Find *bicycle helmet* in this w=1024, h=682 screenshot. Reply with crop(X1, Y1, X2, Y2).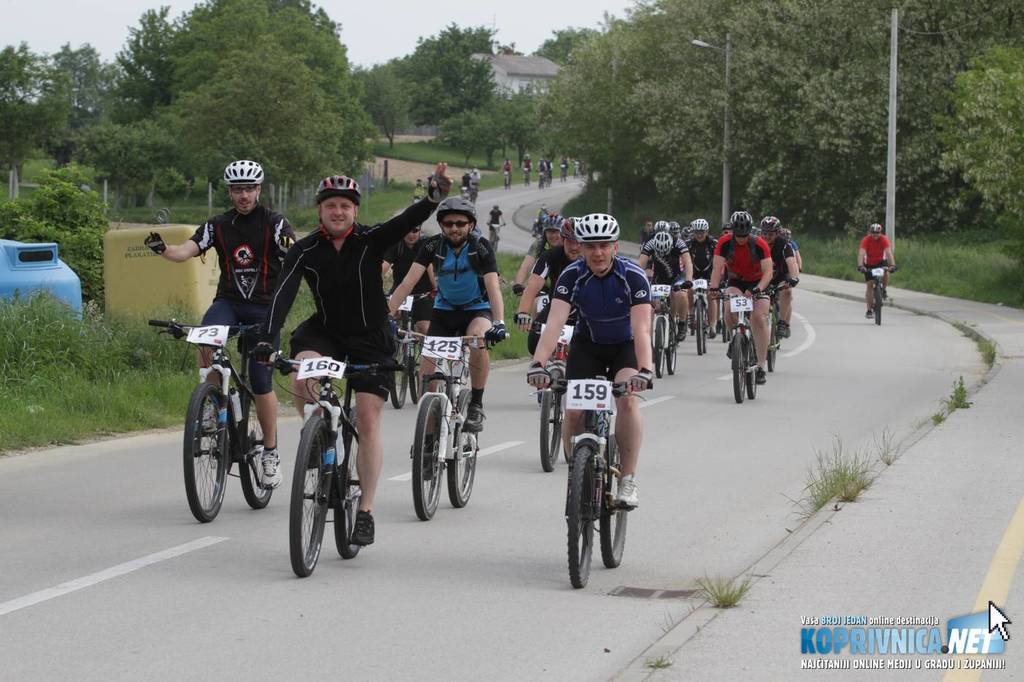
crop(574, 211, 620, 236).
